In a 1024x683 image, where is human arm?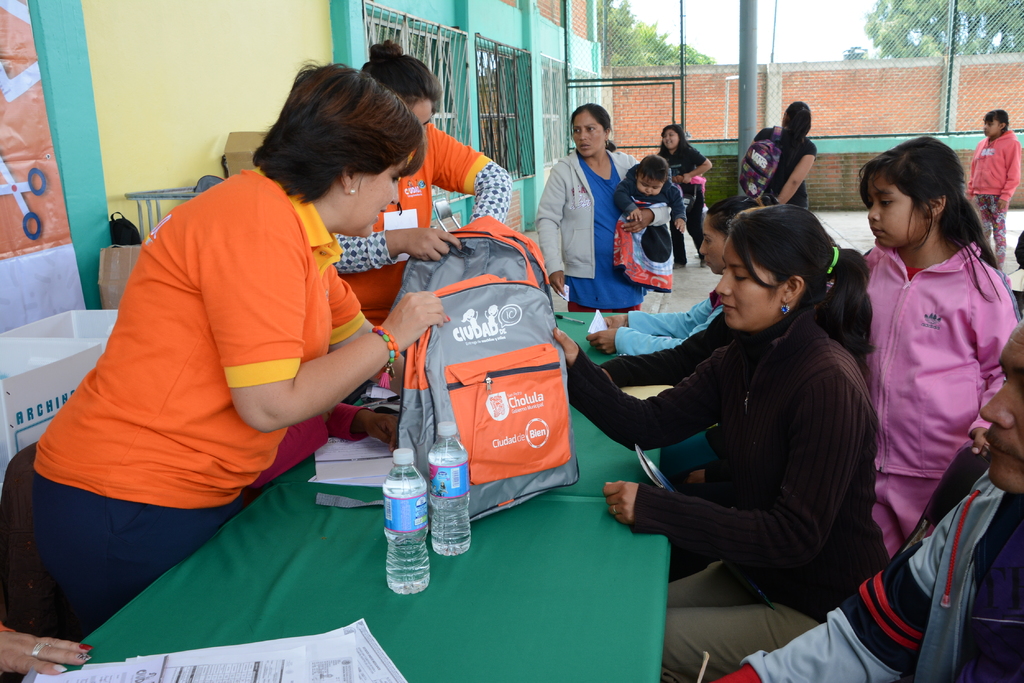
box=[200, 216, 454, 433].
